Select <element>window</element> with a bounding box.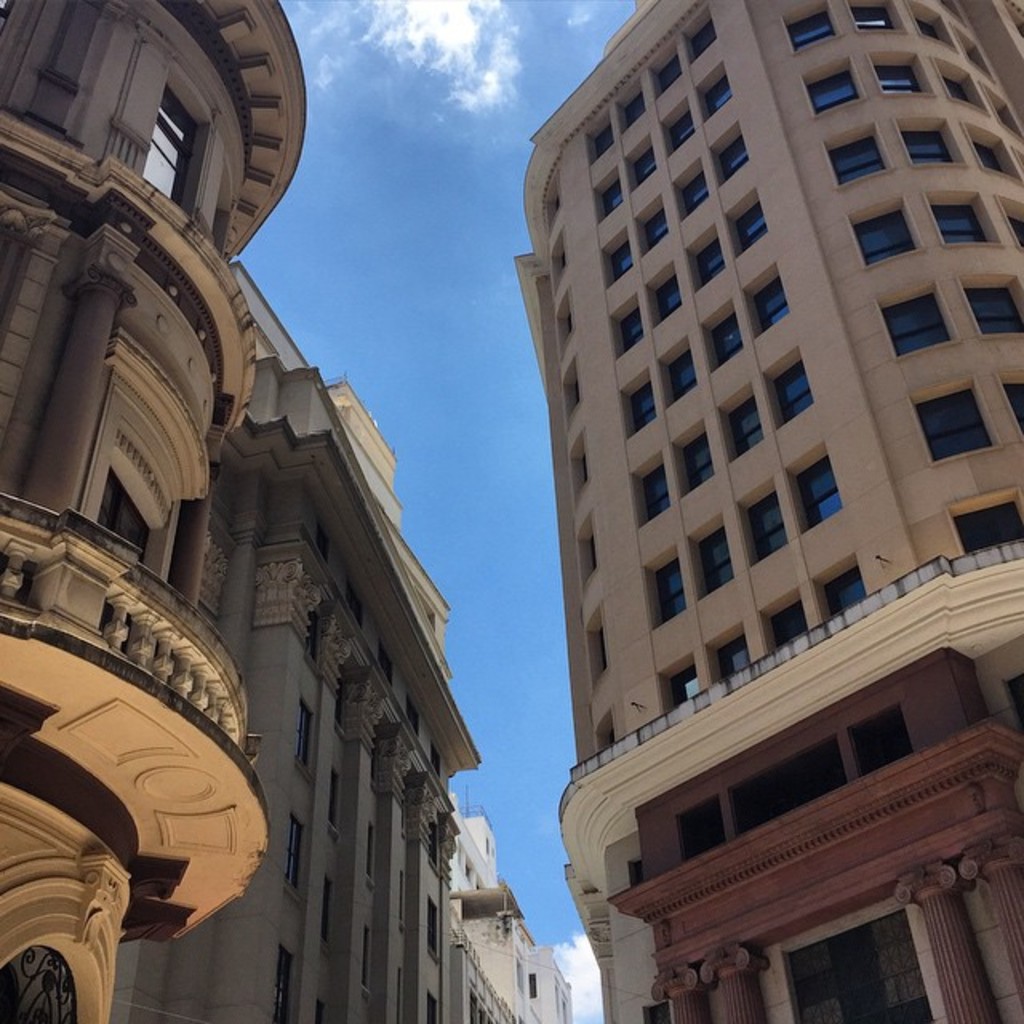
rect(142, 59, 216, 213).
